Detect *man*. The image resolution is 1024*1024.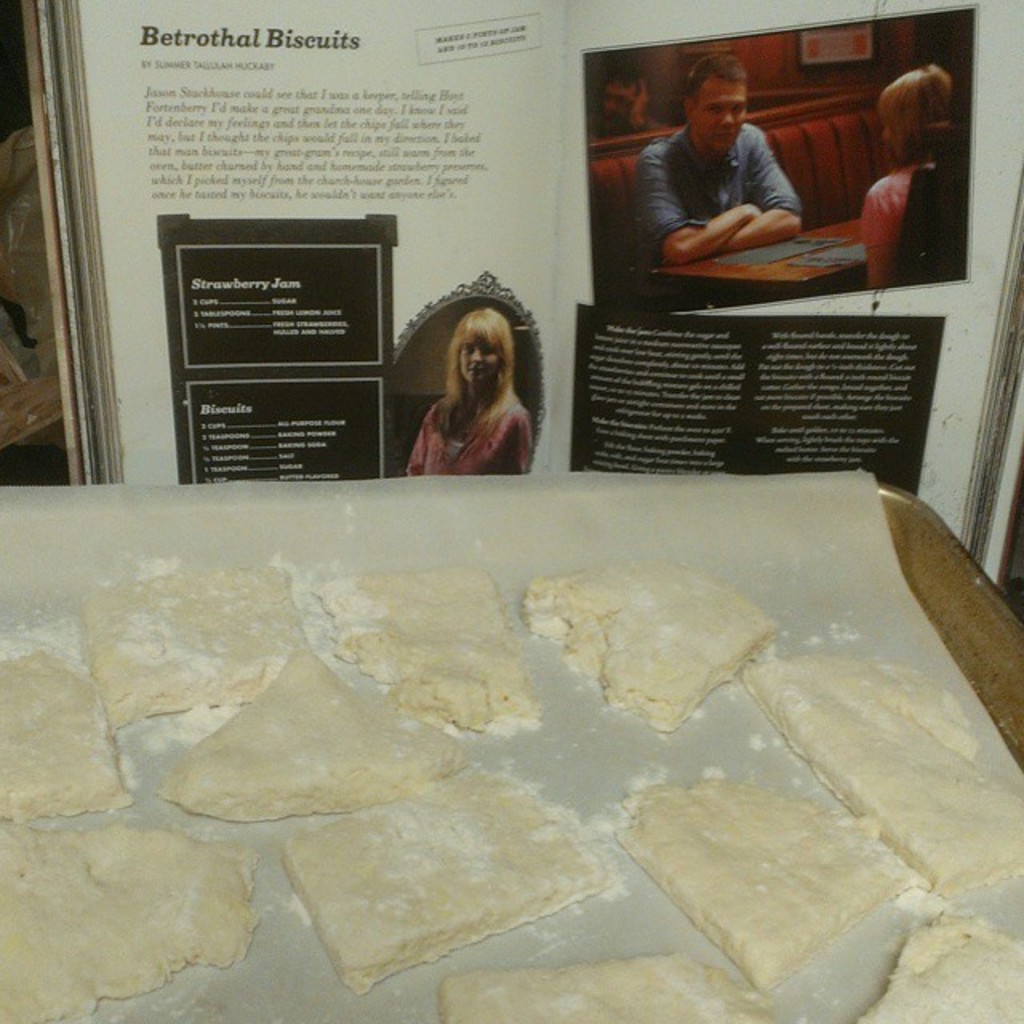
627,50,806,270.
